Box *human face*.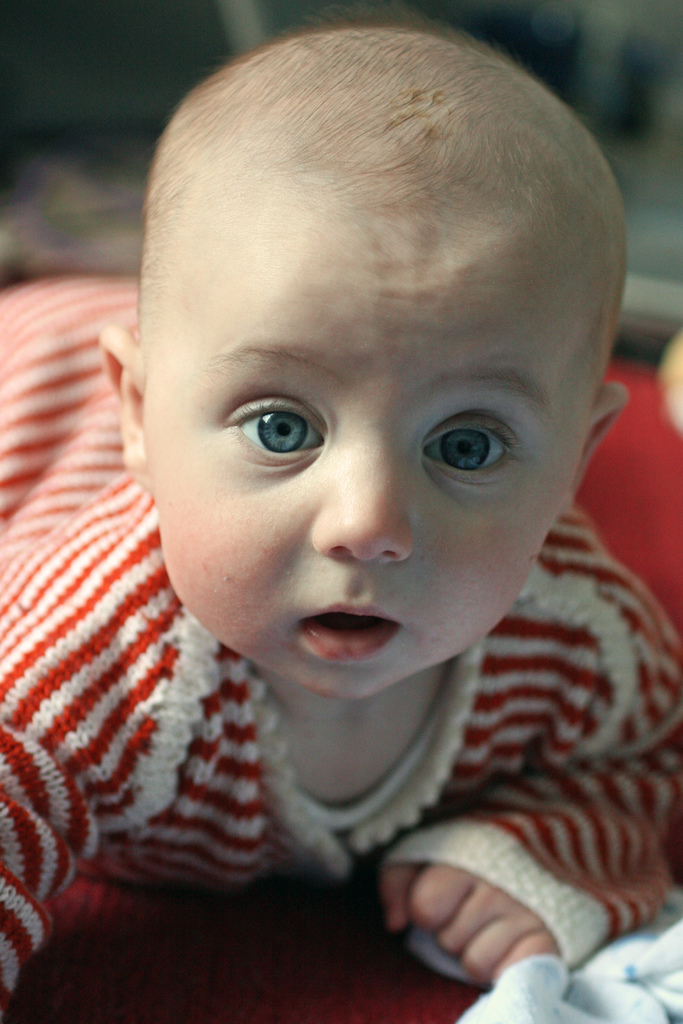
(152,254,594,700).
